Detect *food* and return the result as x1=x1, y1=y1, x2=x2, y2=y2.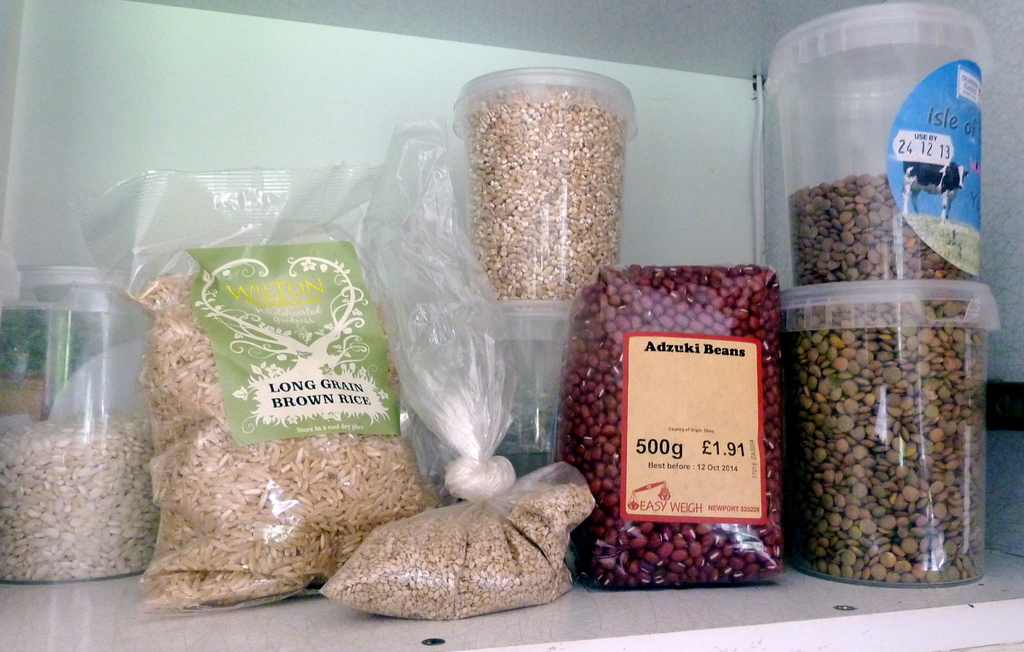
x1=317, y1=475, x2=593, y2=620.
